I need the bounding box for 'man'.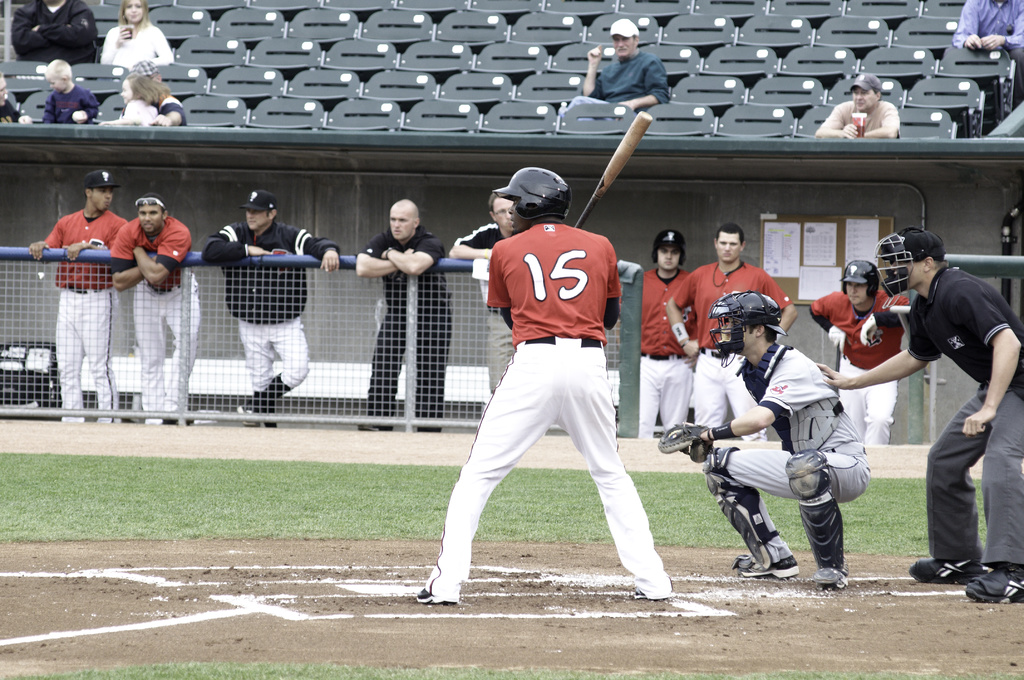
Here it is: 348 197 456 437.
